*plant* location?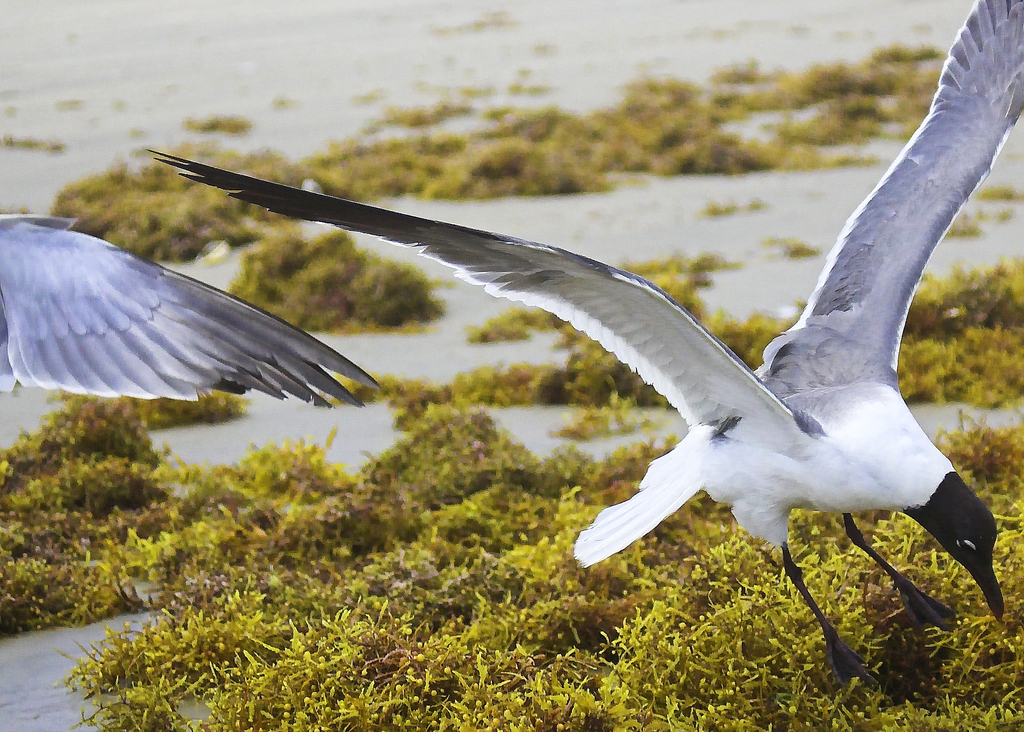
183, 104, 246, 133
